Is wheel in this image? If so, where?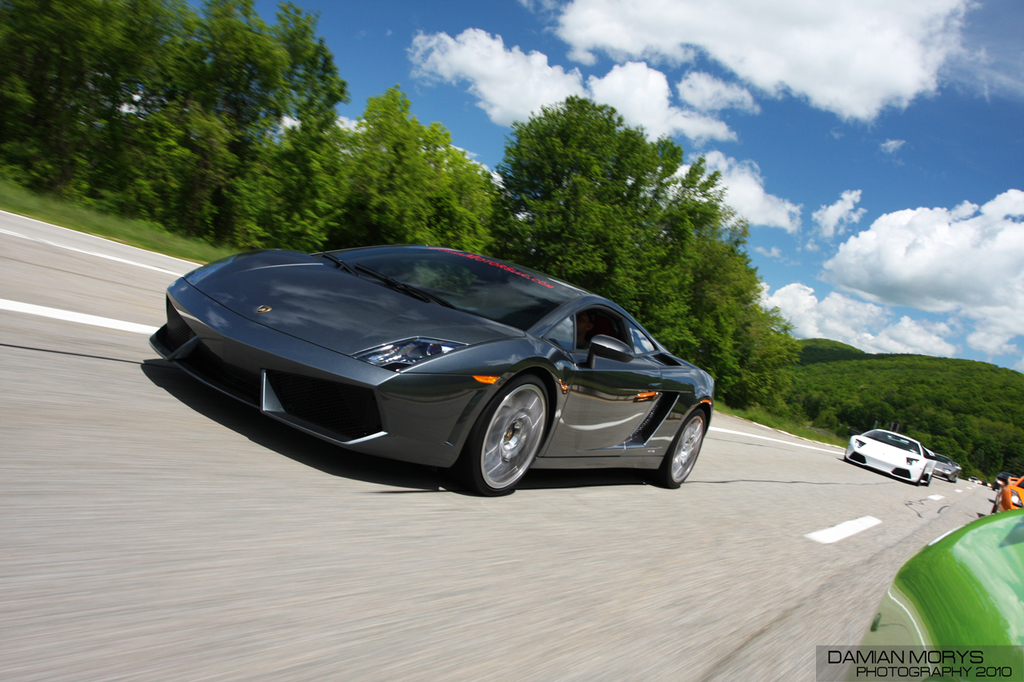
Yes, at x1=650 y1=405 x2=705 y2=486.
